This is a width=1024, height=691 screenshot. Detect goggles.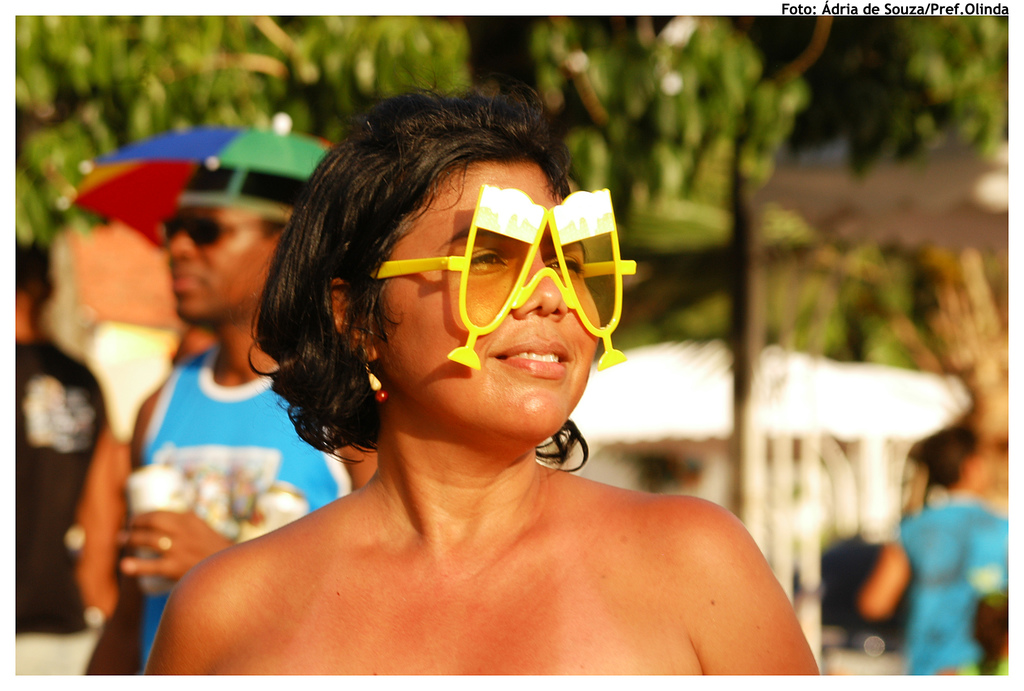
left=163, top=215, right=282, bottom=251.
